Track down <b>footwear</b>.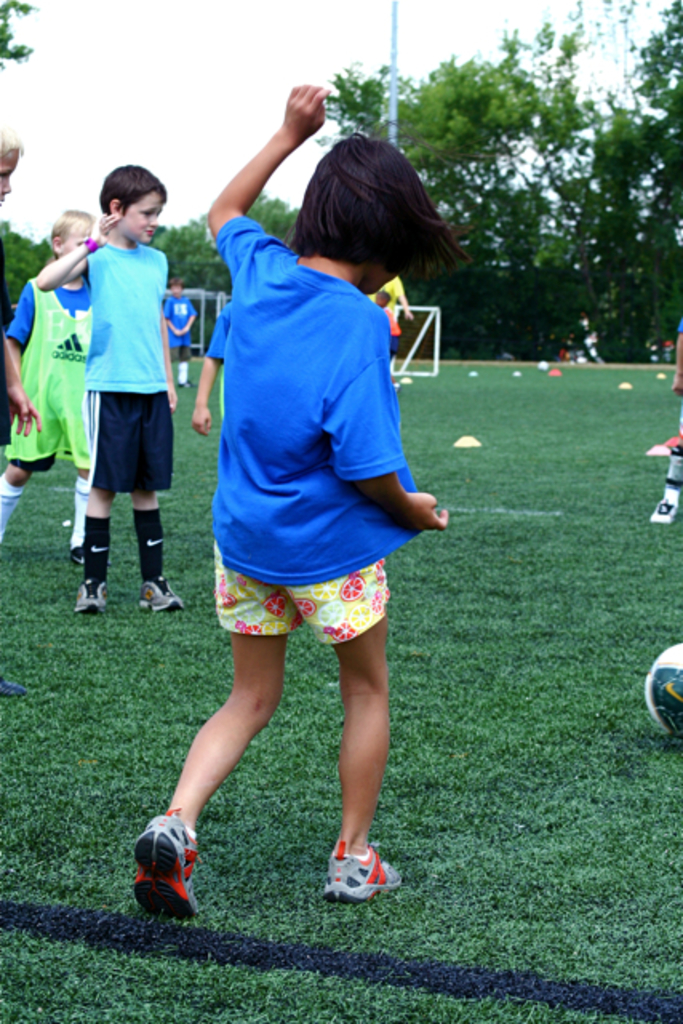
Tracked to pyautogui.locateOnScreen(133, 798, 211, 944).
